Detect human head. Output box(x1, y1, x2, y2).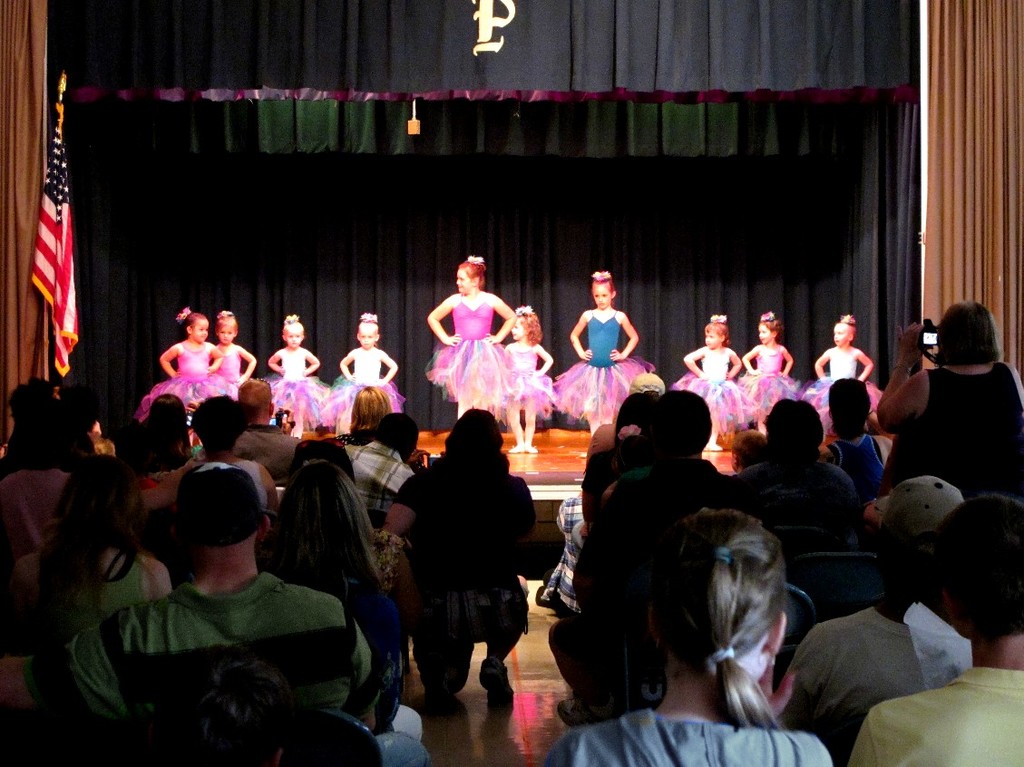
box(878, 477, 962, 597).
